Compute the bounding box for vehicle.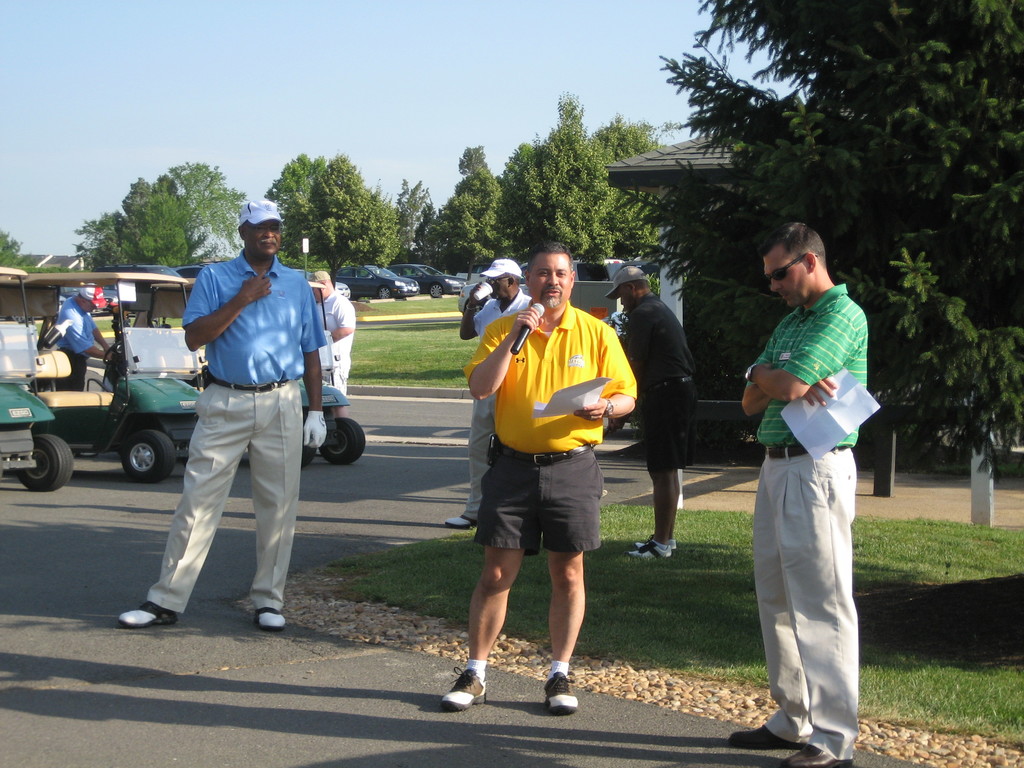
{"left": 0, "top": 264, "right": 77, "bottom": 495}.
